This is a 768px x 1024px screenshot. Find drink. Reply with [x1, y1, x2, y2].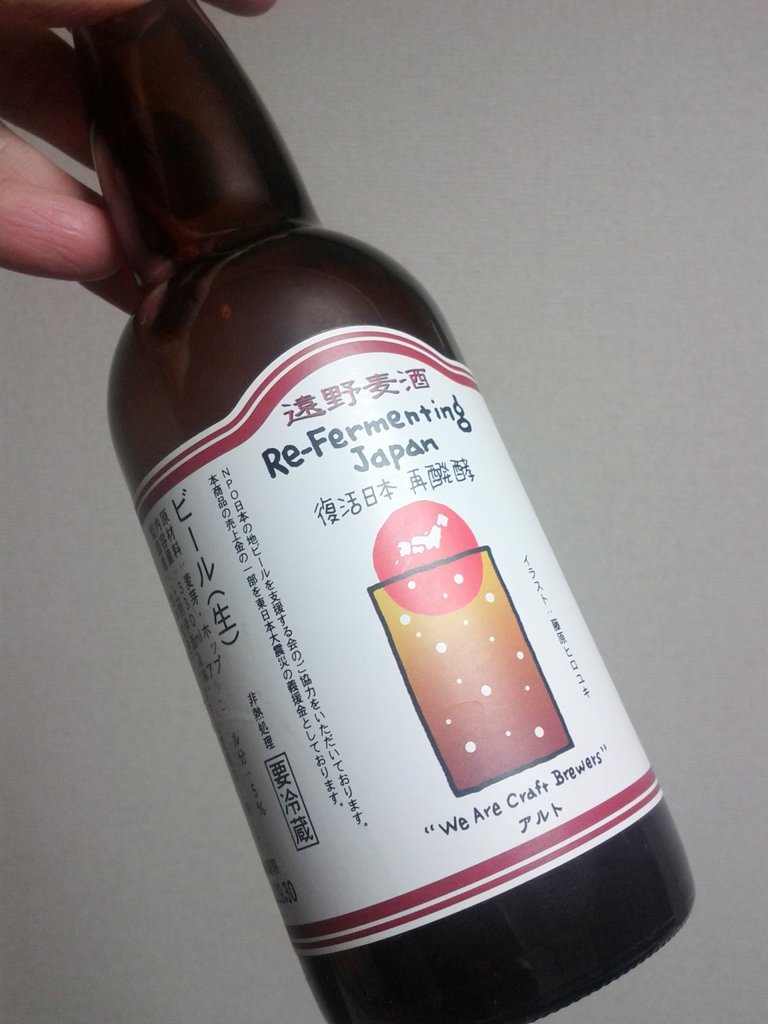
[68, 0, 700, 1023].
